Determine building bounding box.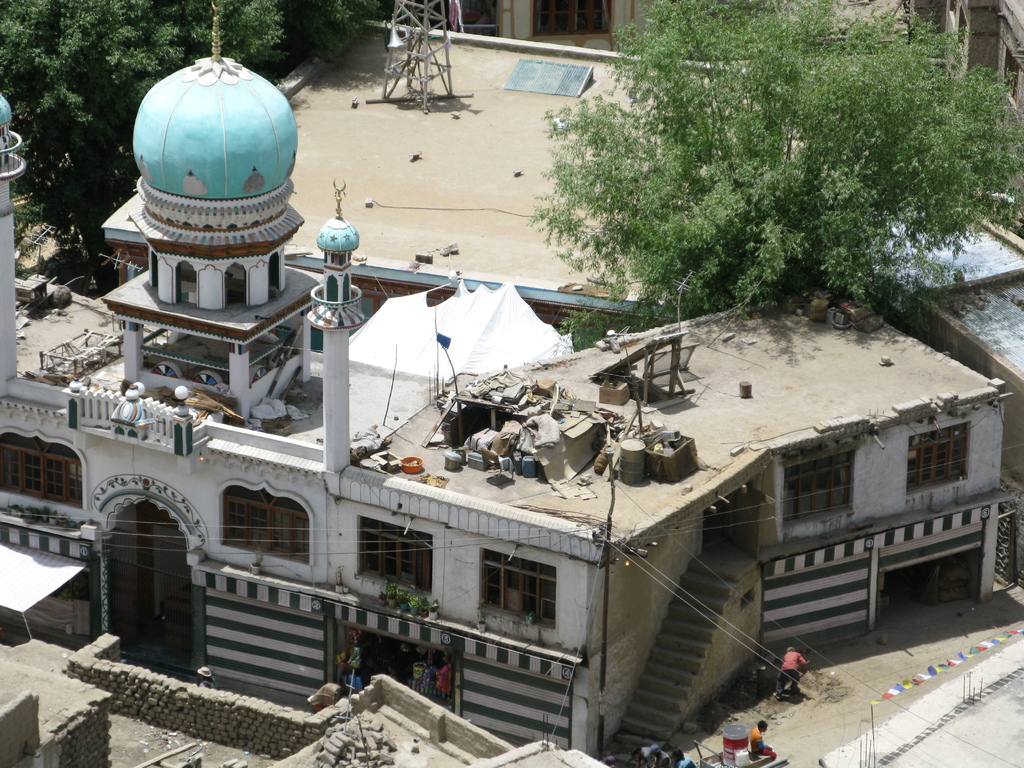
Determined: pyautogui.locateOnScreen(0, 271, 1023, 767).
